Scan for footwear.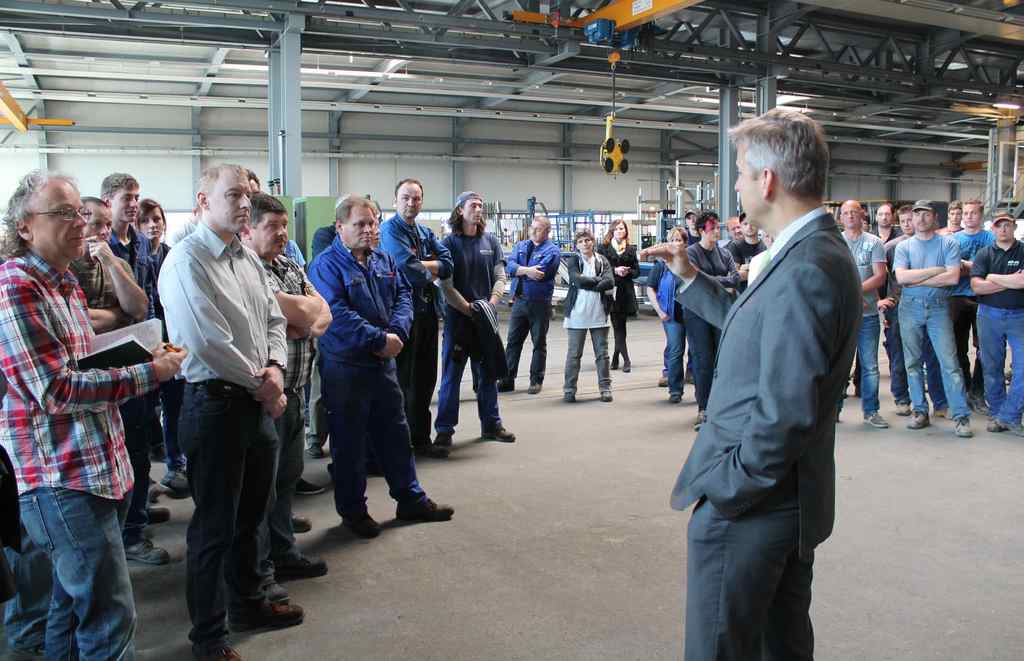
Scan result: 161 466 191 493.
